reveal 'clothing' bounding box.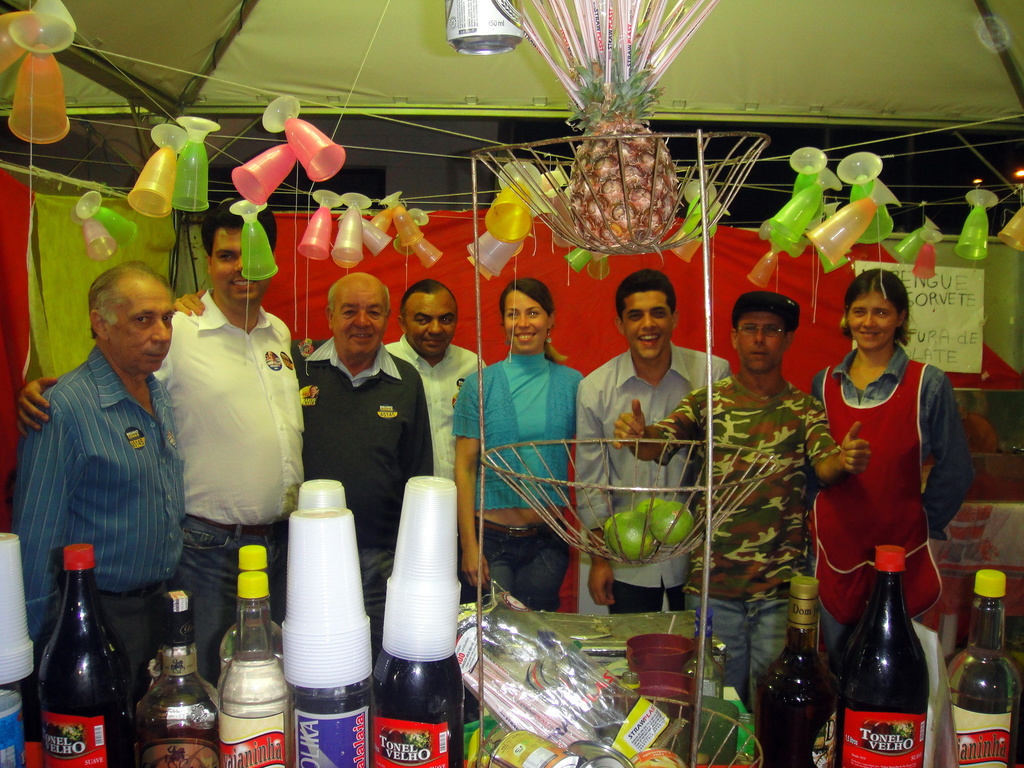
Revealed: 644, 371, 844, 724.
